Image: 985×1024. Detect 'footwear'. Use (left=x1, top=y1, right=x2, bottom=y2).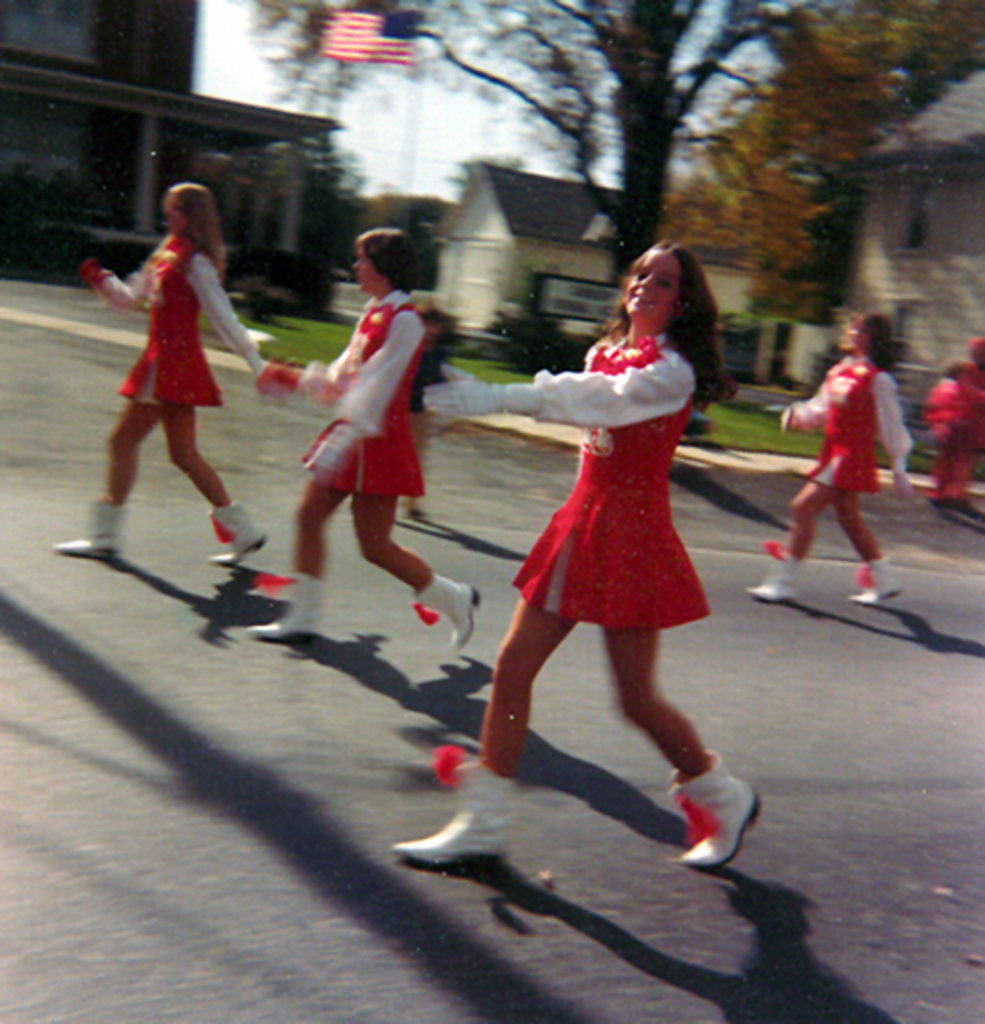
(left=414, top=571, right=487, bottom=652).
